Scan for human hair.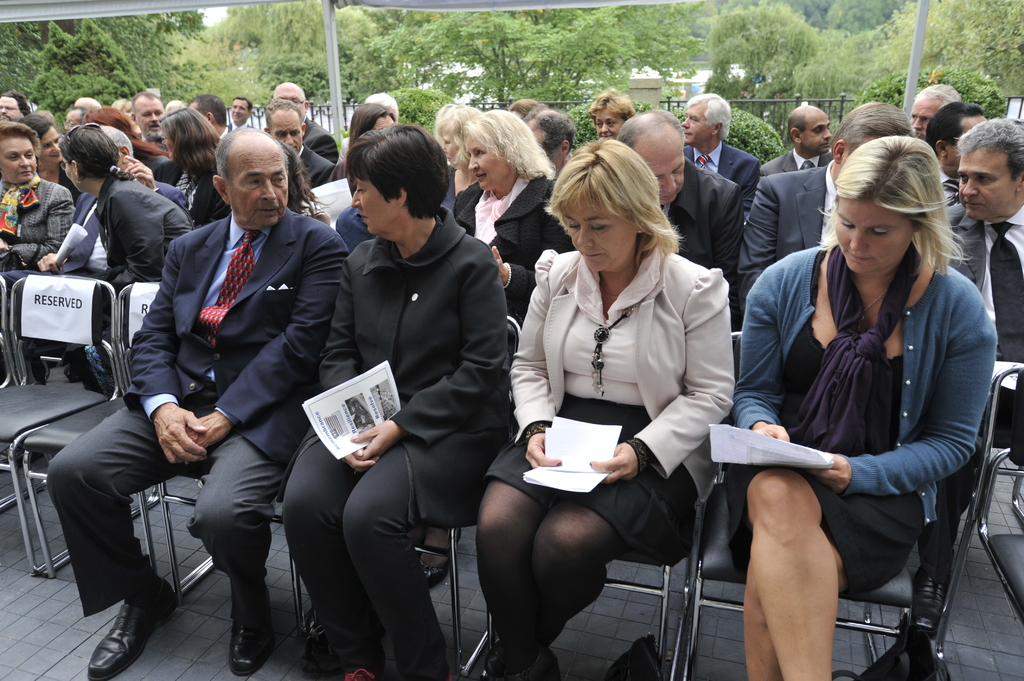
Scan result: [347,121,449,221].
